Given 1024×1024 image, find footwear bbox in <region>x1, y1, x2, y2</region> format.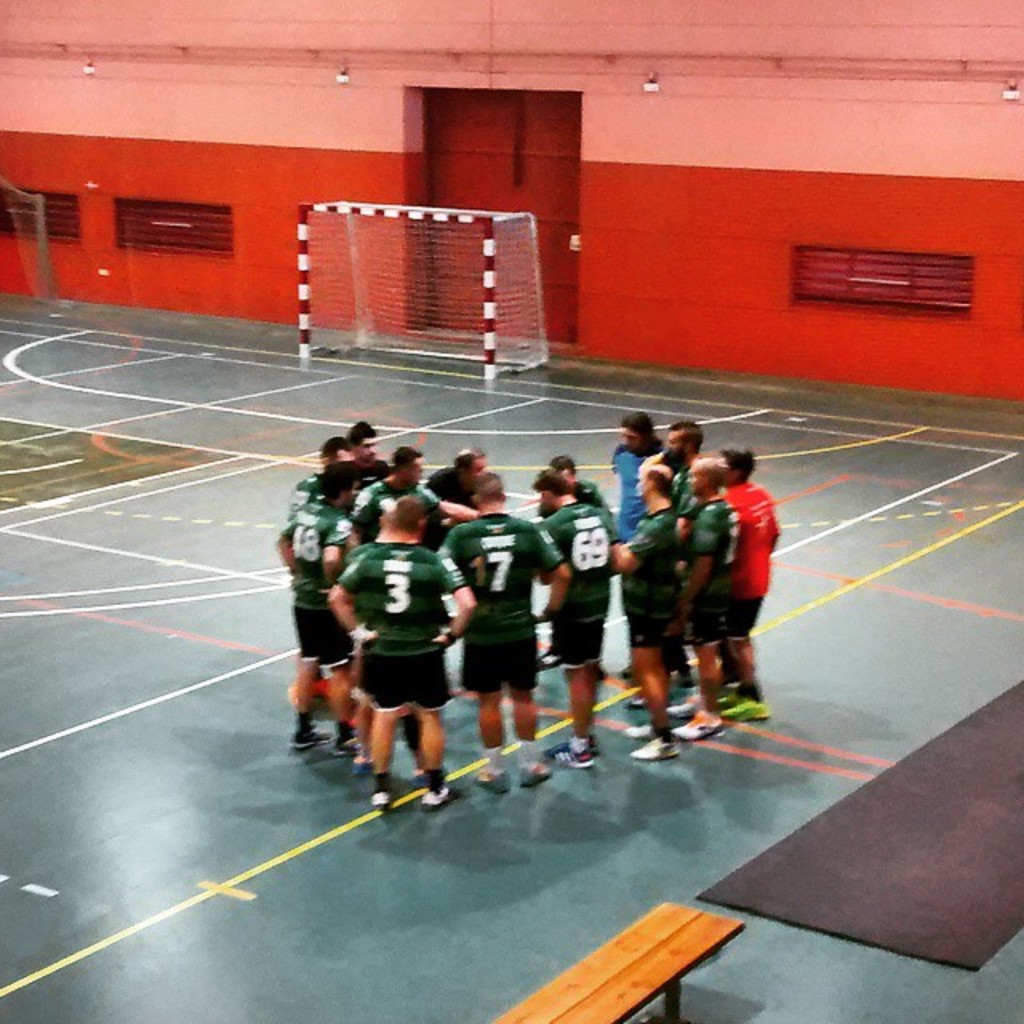
<region>418, 779, 464, 808</region>.
